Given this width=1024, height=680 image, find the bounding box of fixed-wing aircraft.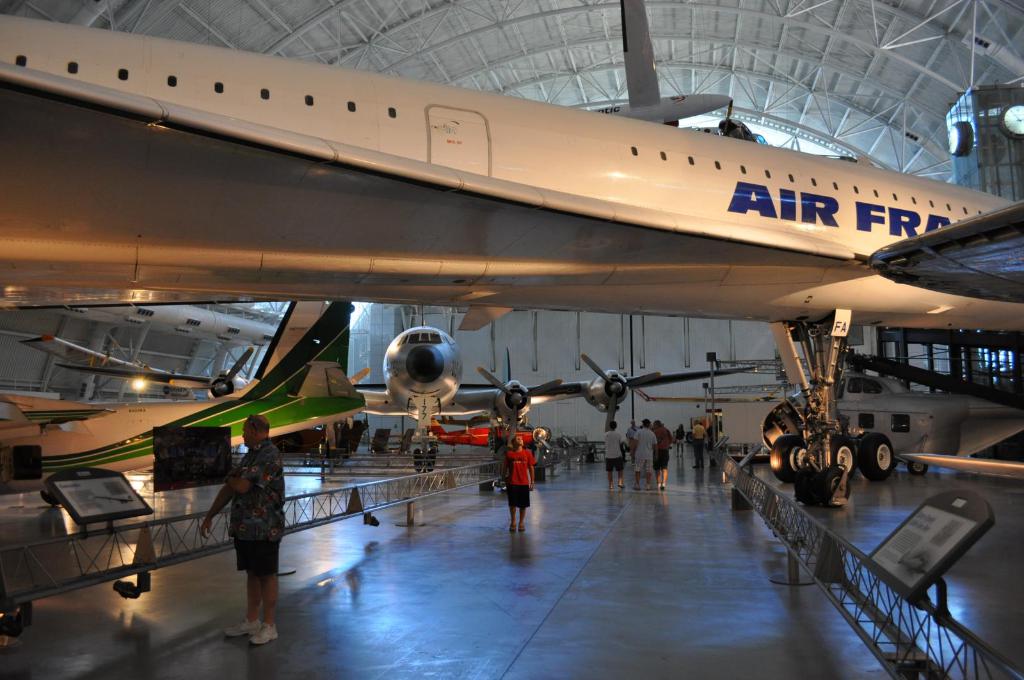
bbox=[0, 12, 1023, 506].
